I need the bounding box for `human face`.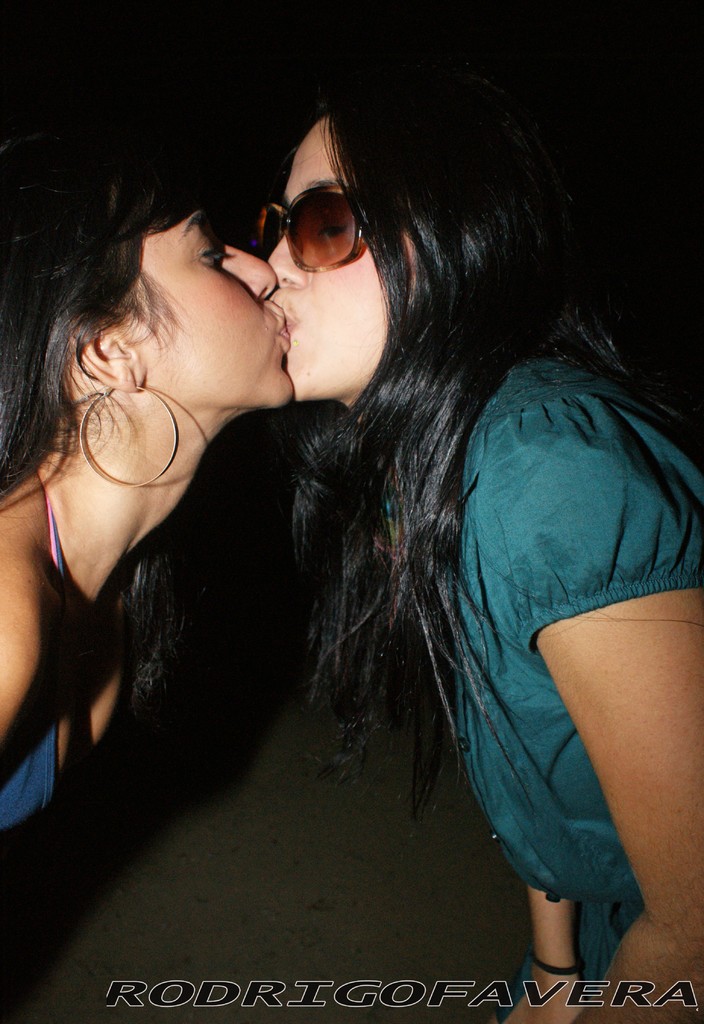
Here it is: pyautogui.locateOnScreen(259, 106, 424, 400).
